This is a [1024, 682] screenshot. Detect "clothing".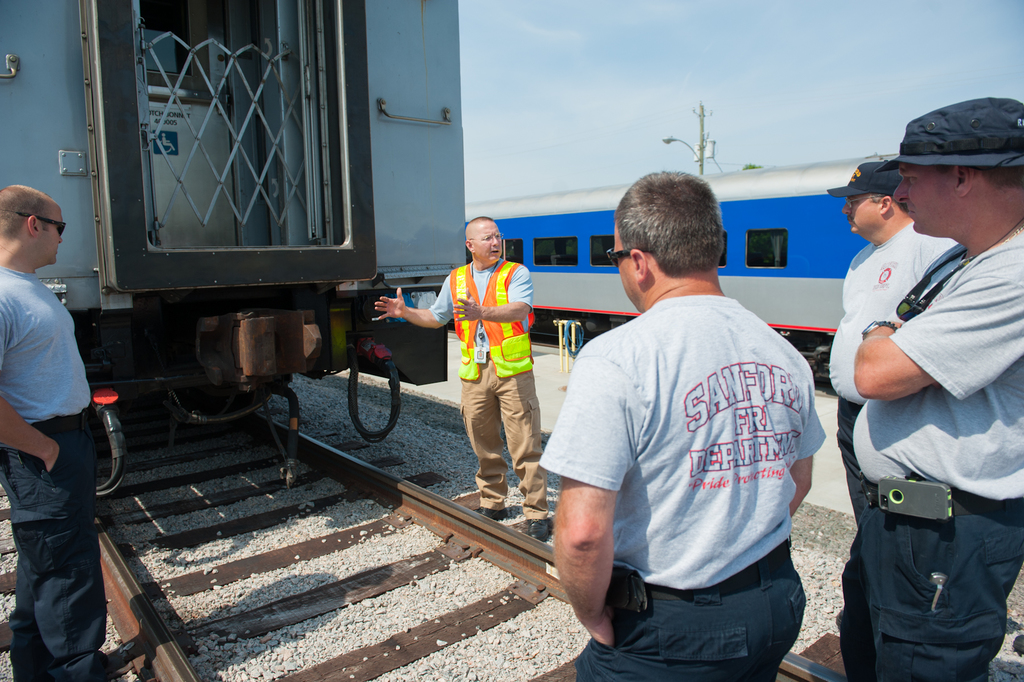
left=430, top=256, right=551, bottom=520.
